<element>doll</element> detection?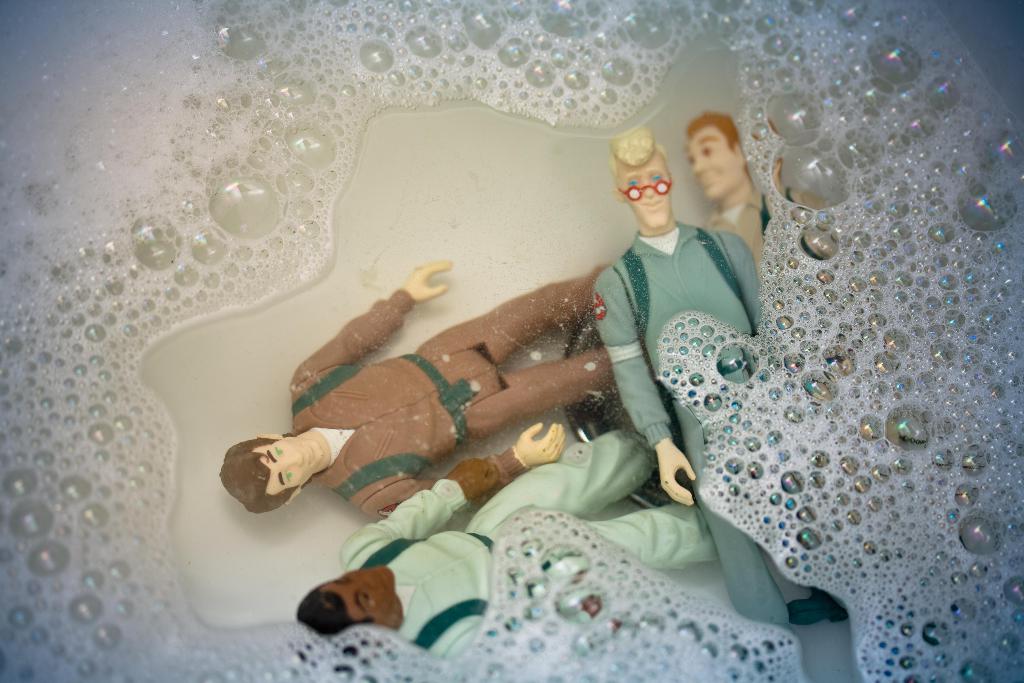
bbox=(685, 103, 821, 294)
